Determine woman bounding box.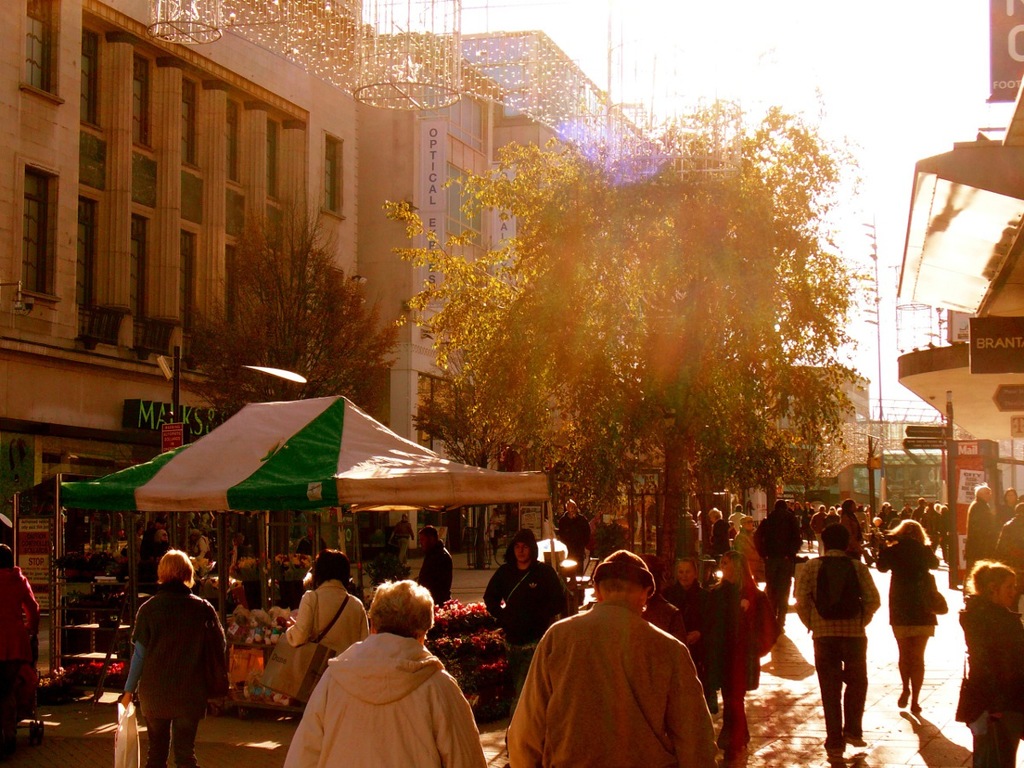
Determined: [left=115, top=557, right=226, bottom=759].
